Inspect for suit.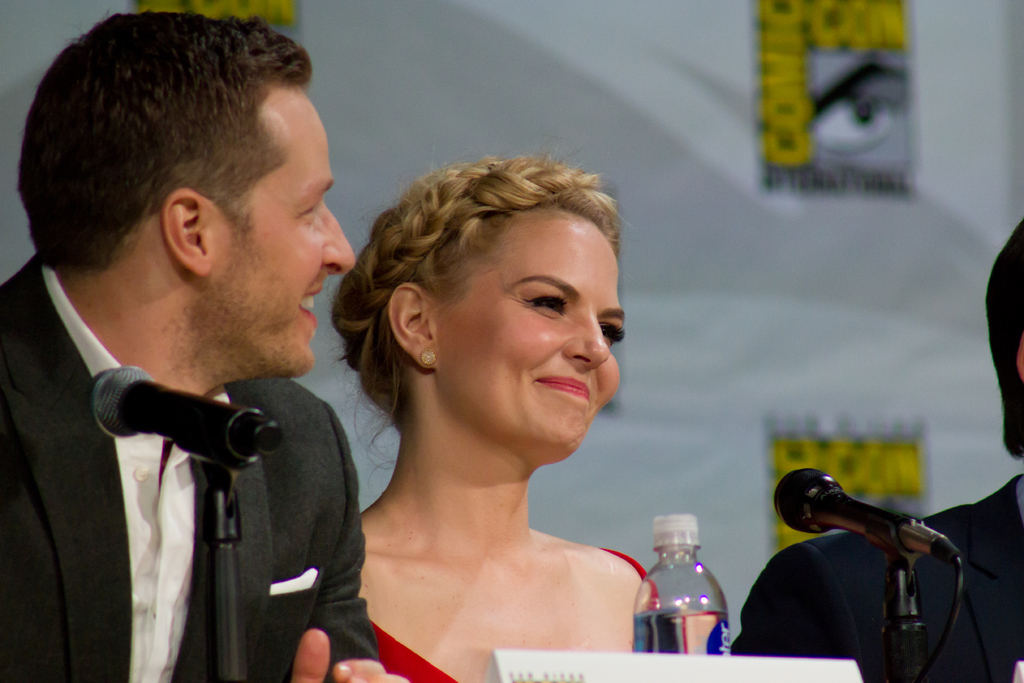
Inspection: 13,153,383,673.
